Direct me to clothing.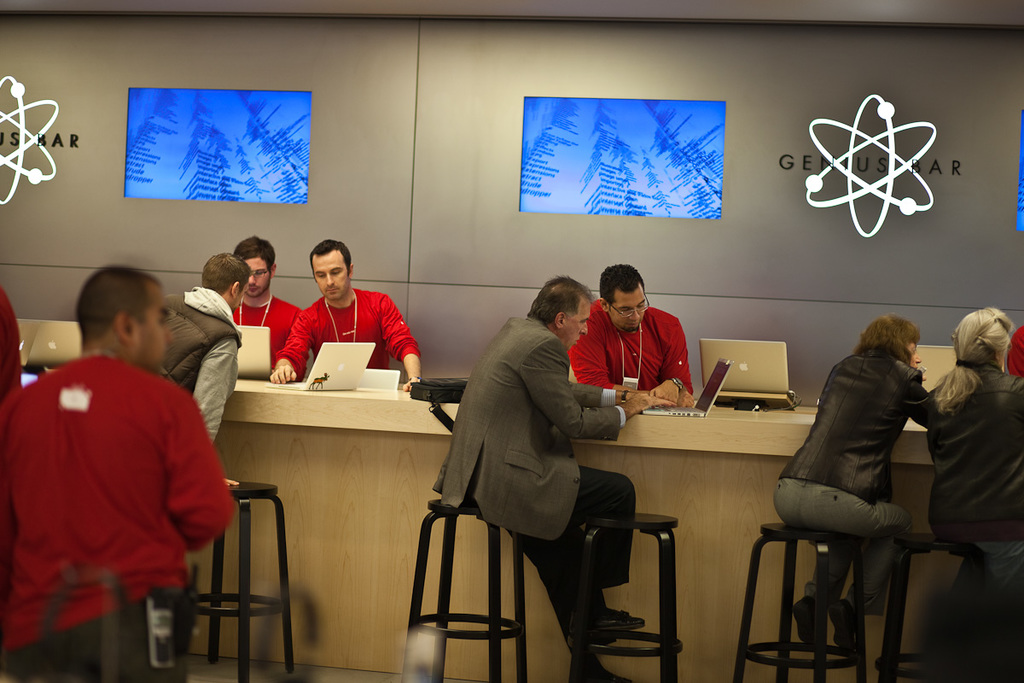
Direction: bbox(928, 360, 1023, 622).
